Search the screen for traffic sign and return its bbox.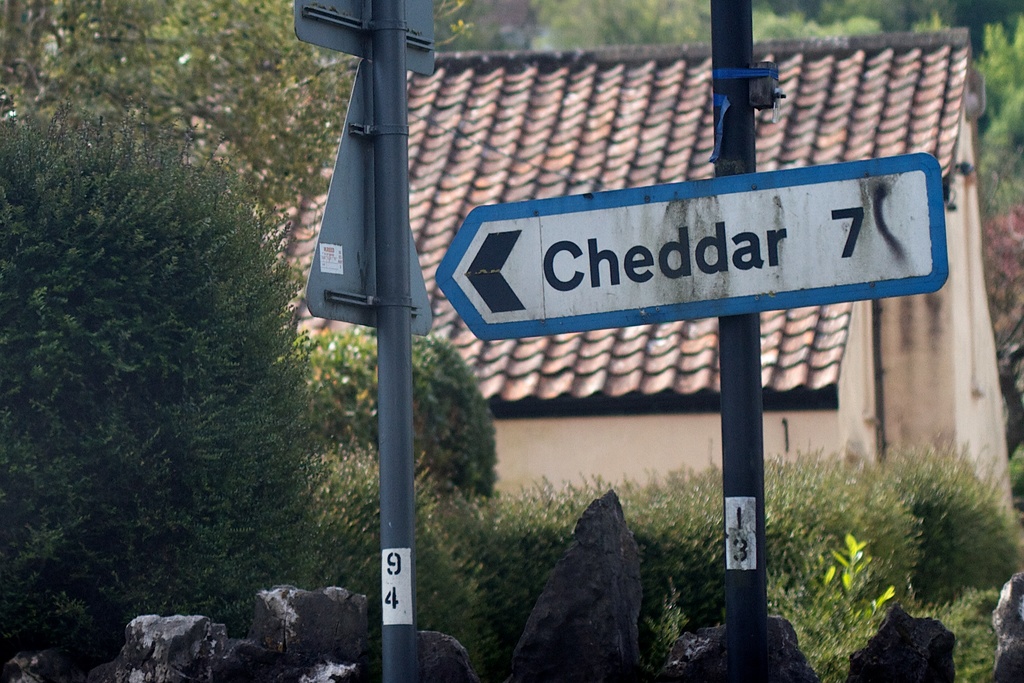
Found: (left=435, top=151, right=950, bottom=345).
